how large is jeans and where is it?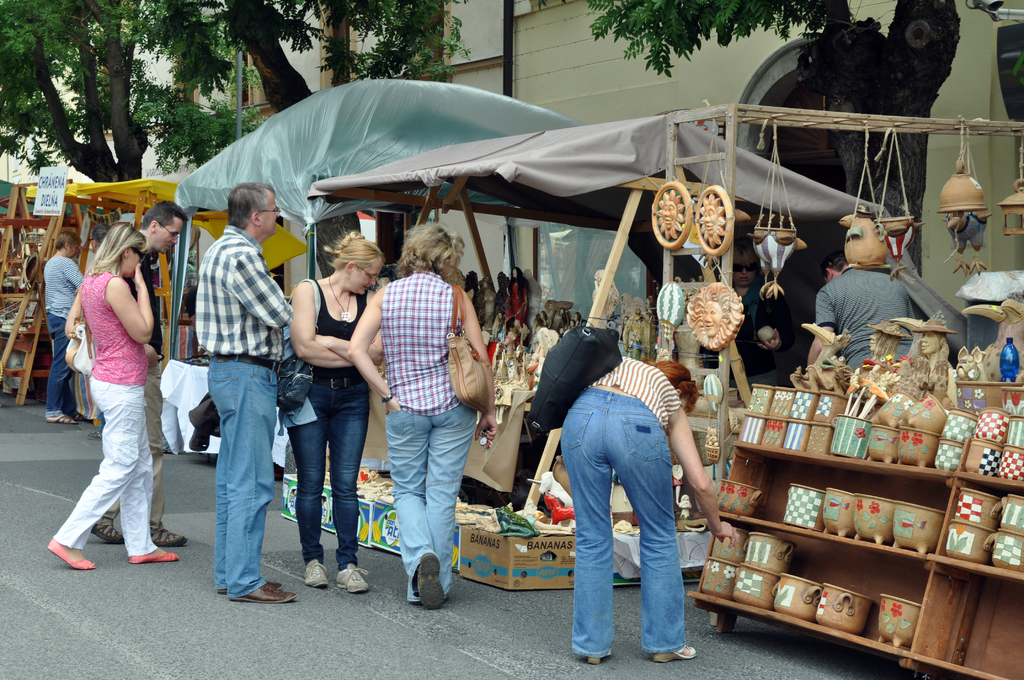
Bounding box: BBox(204, 358, 278, 600).
